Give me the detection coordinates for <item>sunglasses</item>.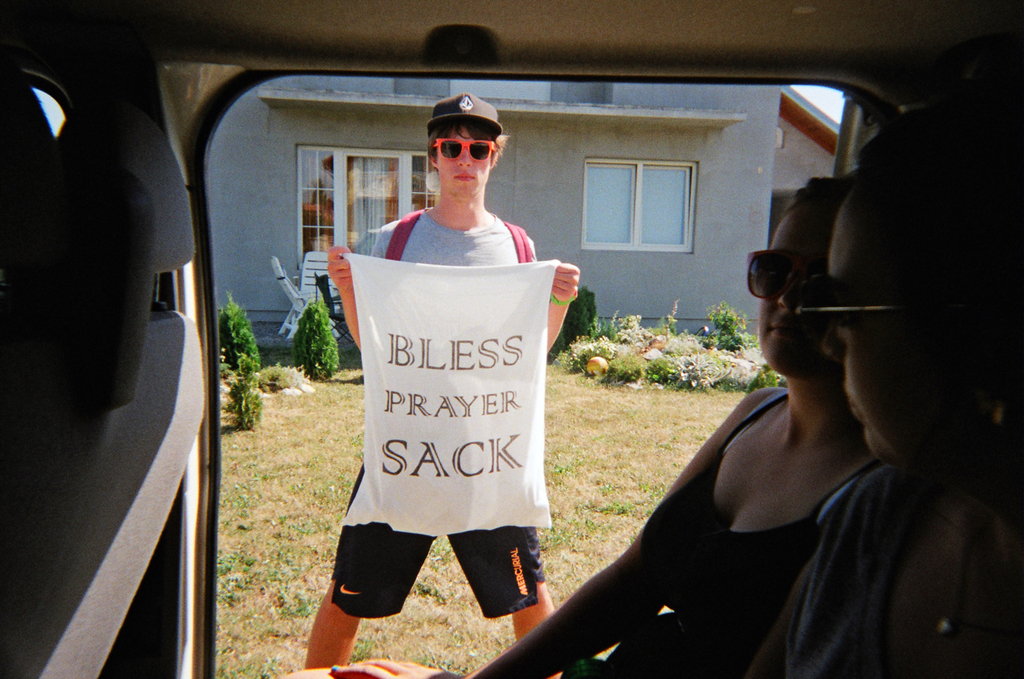
[left=430, top=139, right=497, bottom=163].
